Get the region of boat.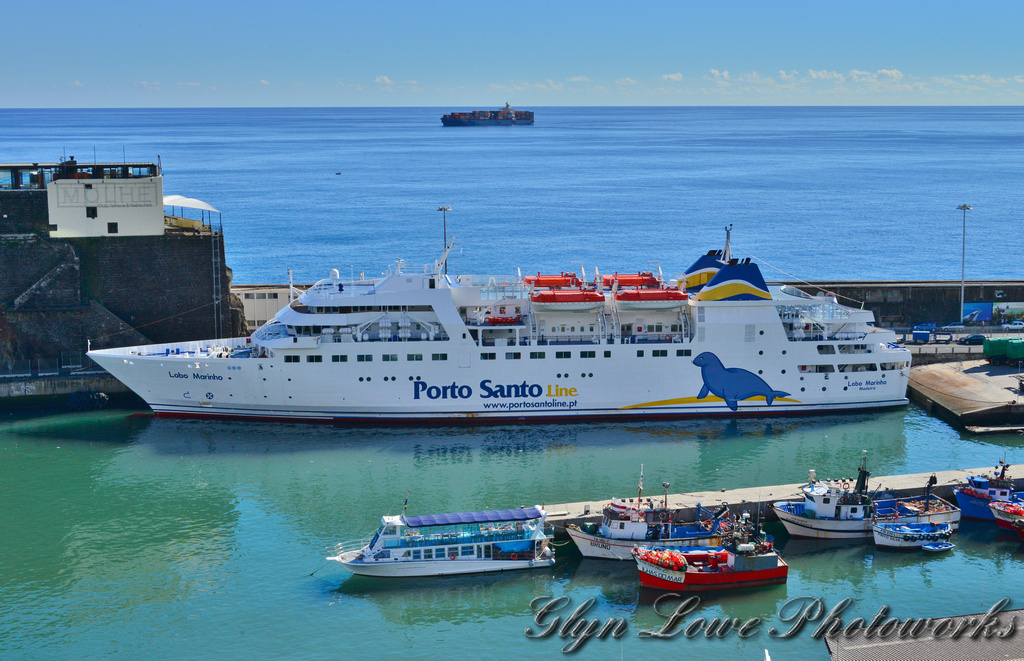
select_region(985, 494, 1022, 521).
